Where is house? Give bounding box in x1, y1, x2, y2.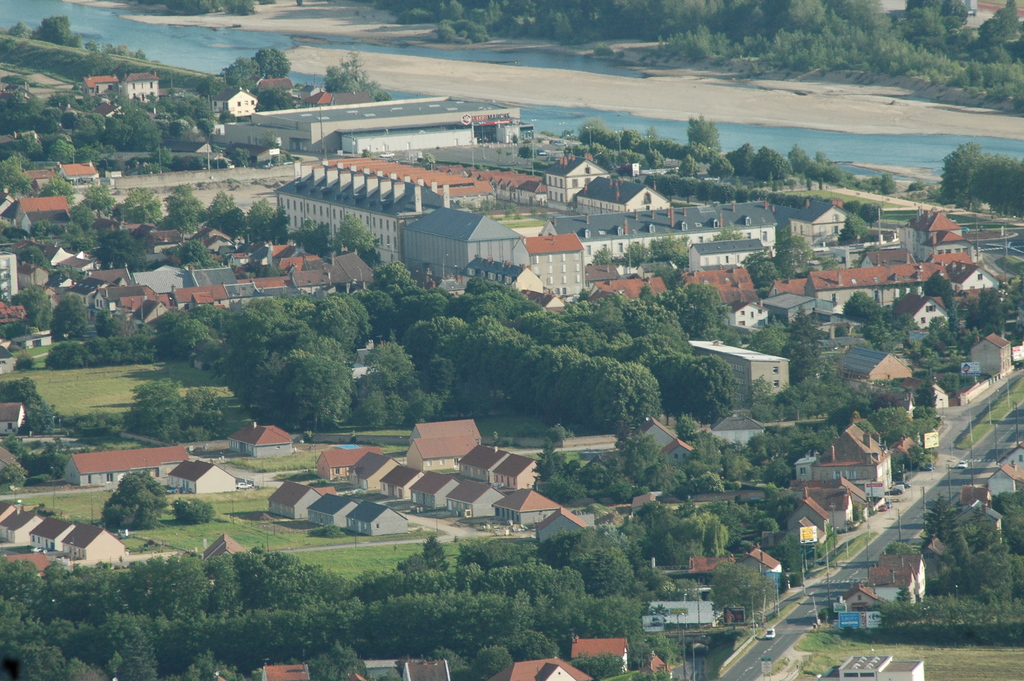
228, 79, 257, 127.
